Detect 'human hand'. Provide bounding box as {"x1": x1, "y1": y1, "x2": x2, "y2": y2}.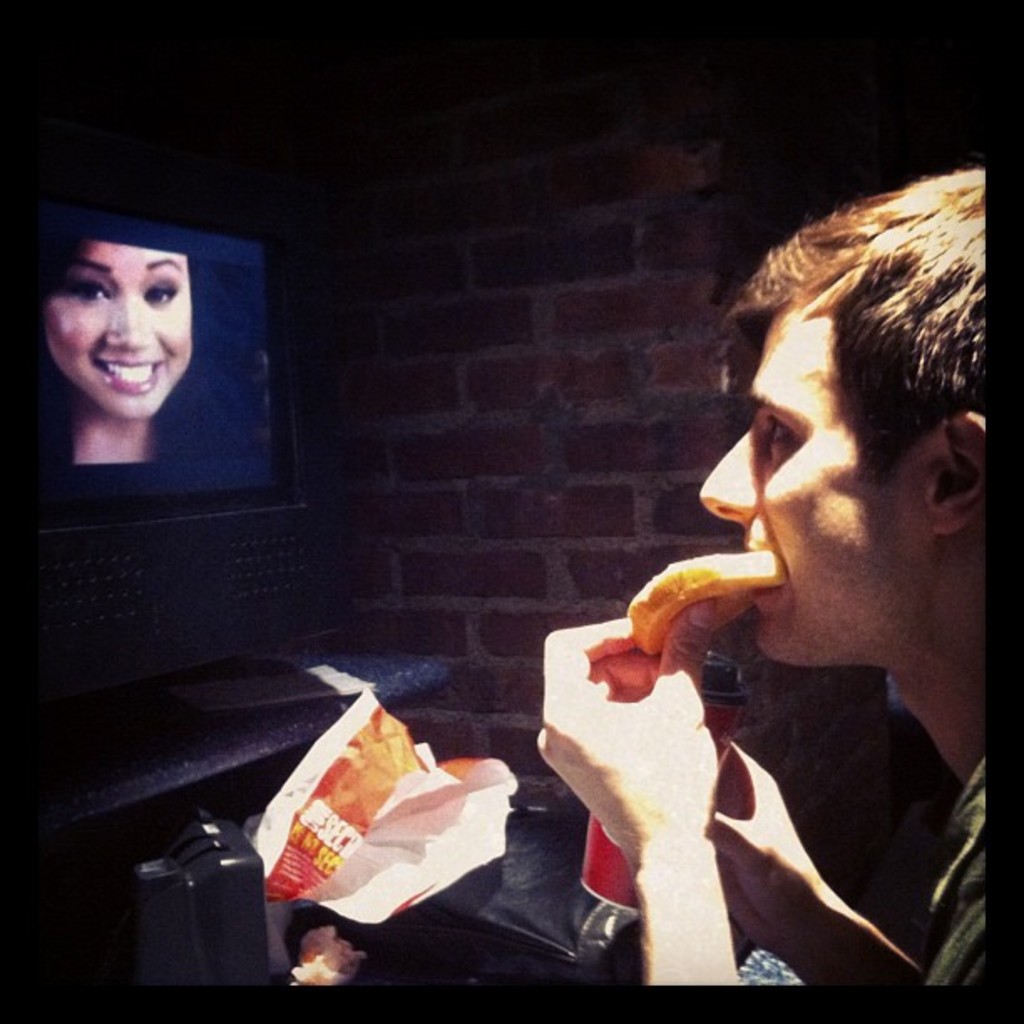
{"x1": 554, "y1": 619, "x2": 766, "y2": 934}.
